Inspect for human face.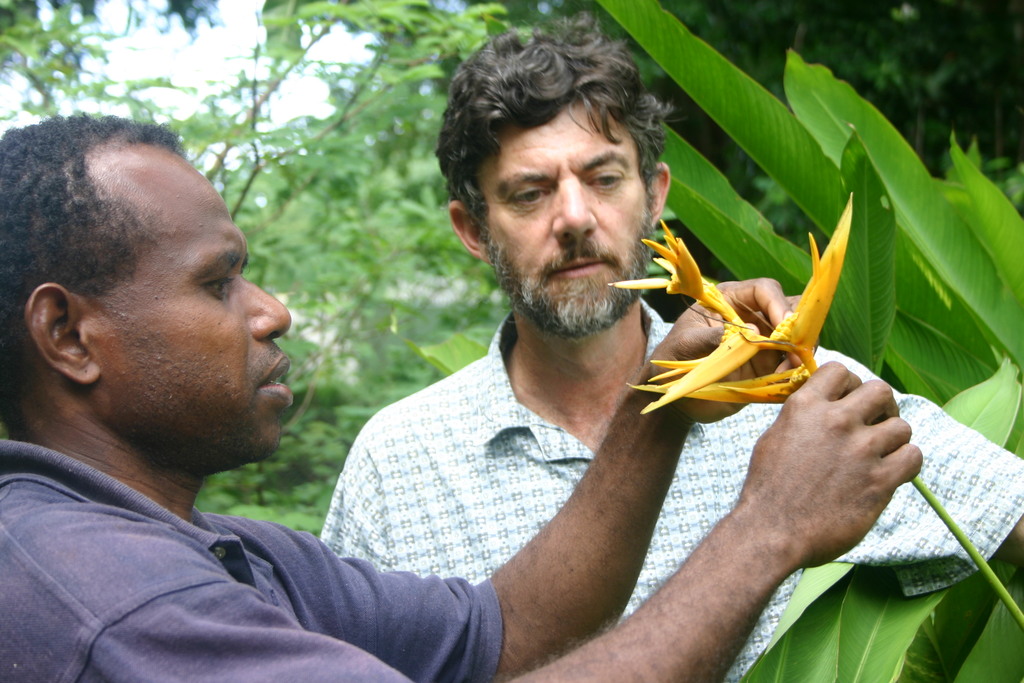
Inspection: x1=479, y1=105, x2=660, y2=342.
